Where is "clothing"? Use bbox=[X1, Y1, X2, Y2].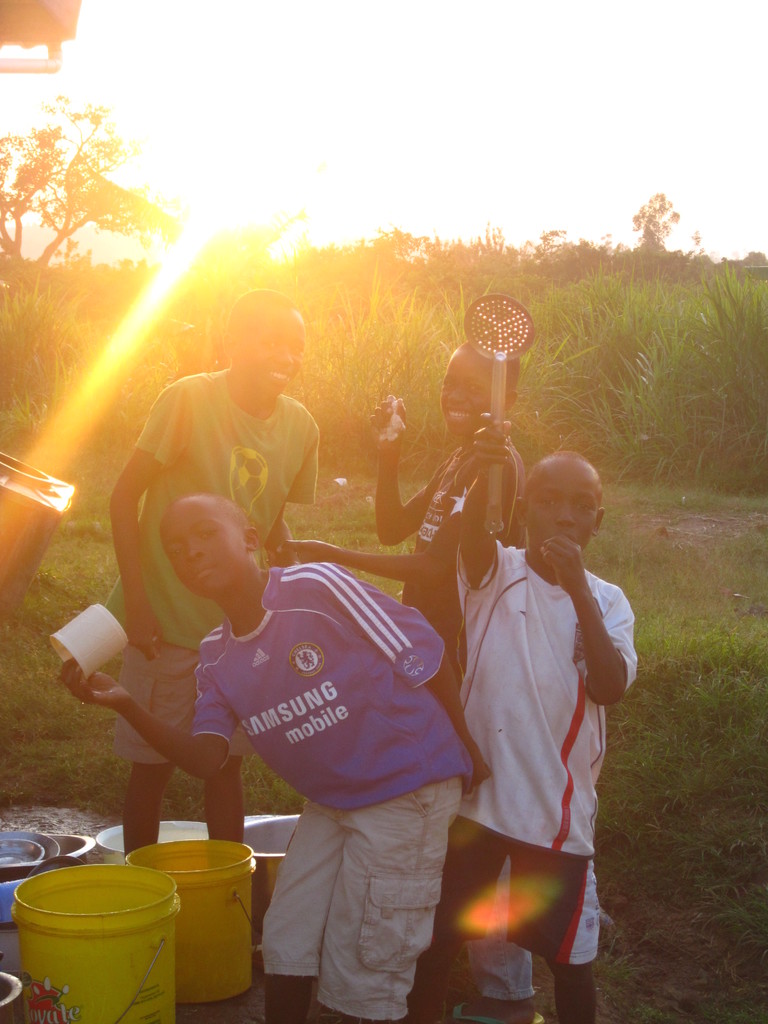
bbox=[186, 570, 472, 1023].
